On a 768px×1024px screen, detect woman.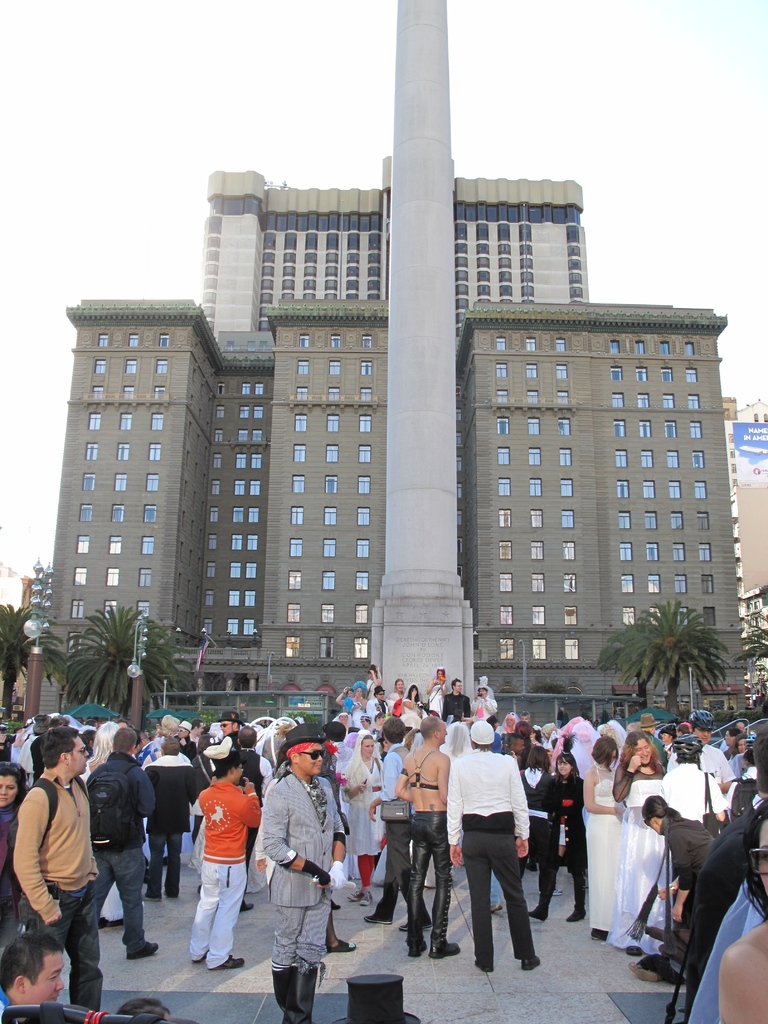
{"left": 386, "top": 677, "right": 405, "bottom": 710}.
